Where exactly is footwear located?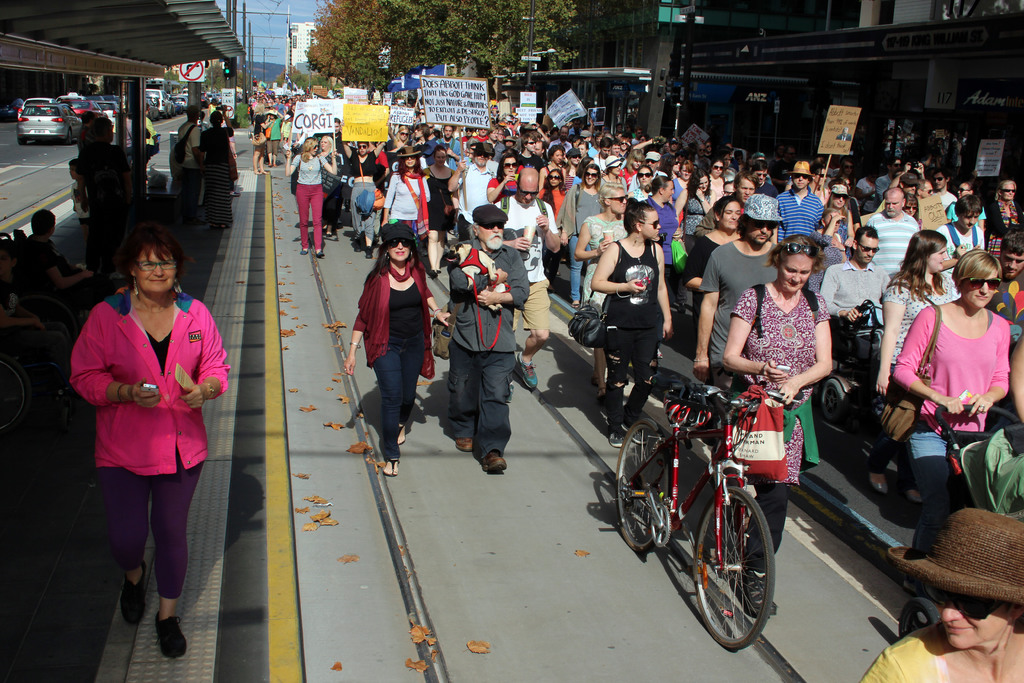
Its bounding box is bbox=(298, 247, 310, 256).
